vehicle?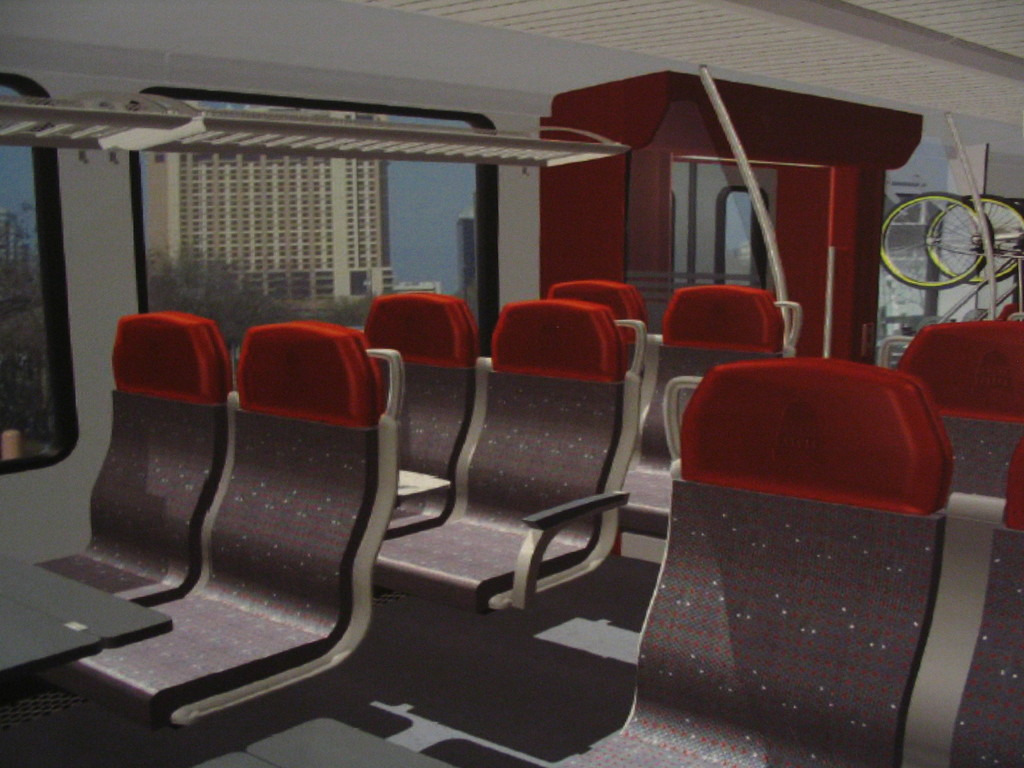
925,198,1023,282
